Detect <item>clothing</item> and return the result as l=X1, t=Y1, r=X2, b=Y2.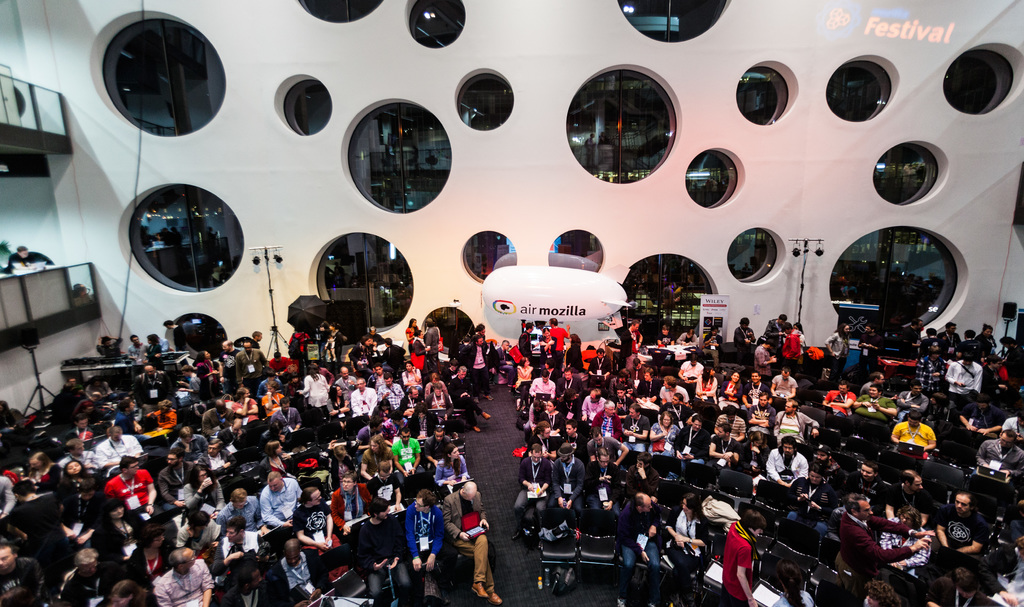
l=717, t=523, r=788, b=594.
